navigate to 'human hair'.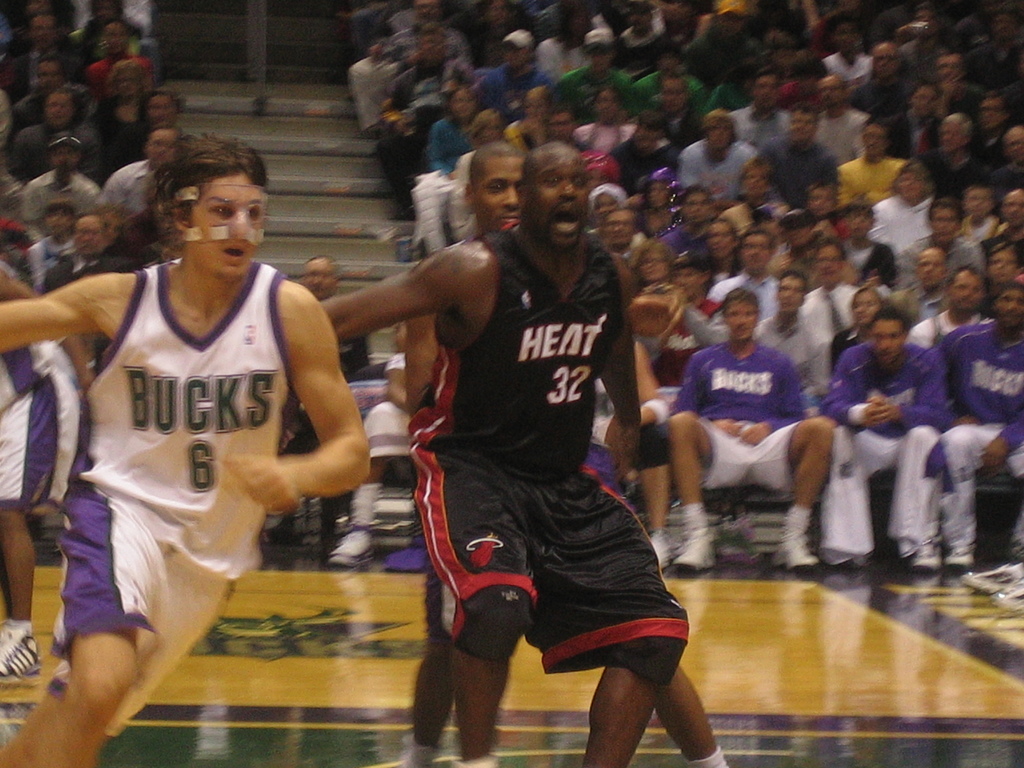
Navigation target: 989,282,1023,299.
